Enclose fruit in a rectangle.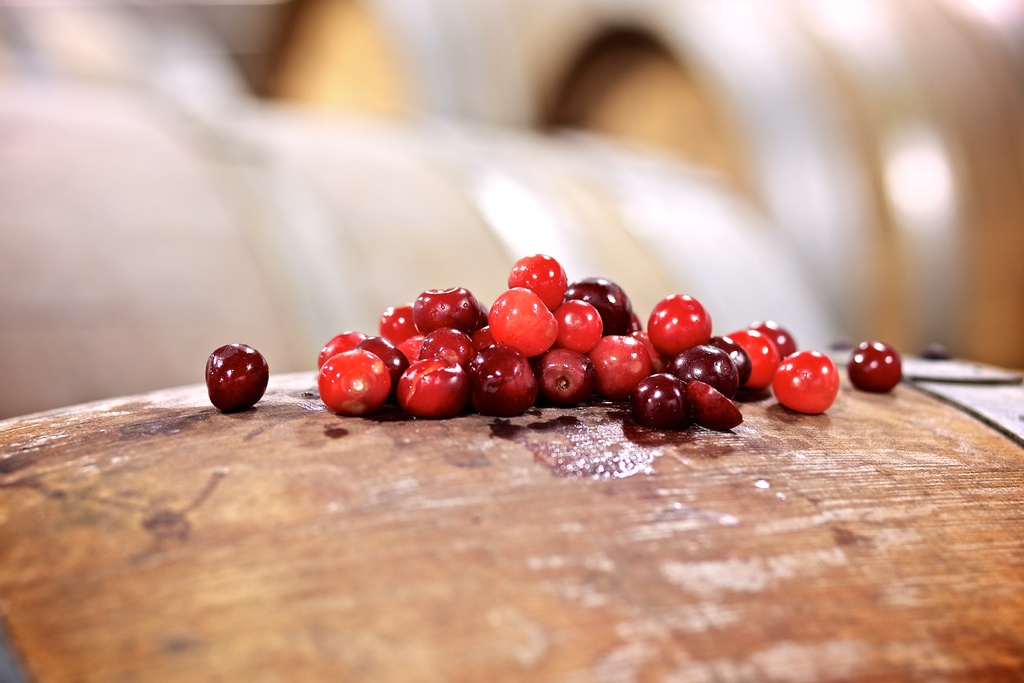
(202, 341, 271, 420).
